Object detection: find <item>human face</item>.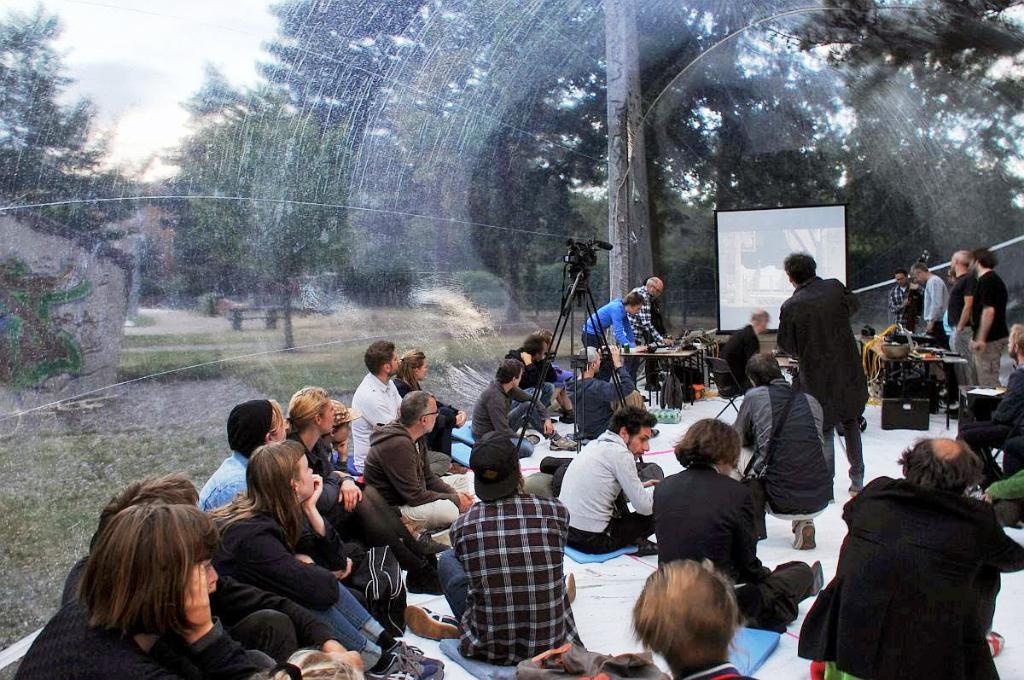
select_region(296, 456, 314, 501).
